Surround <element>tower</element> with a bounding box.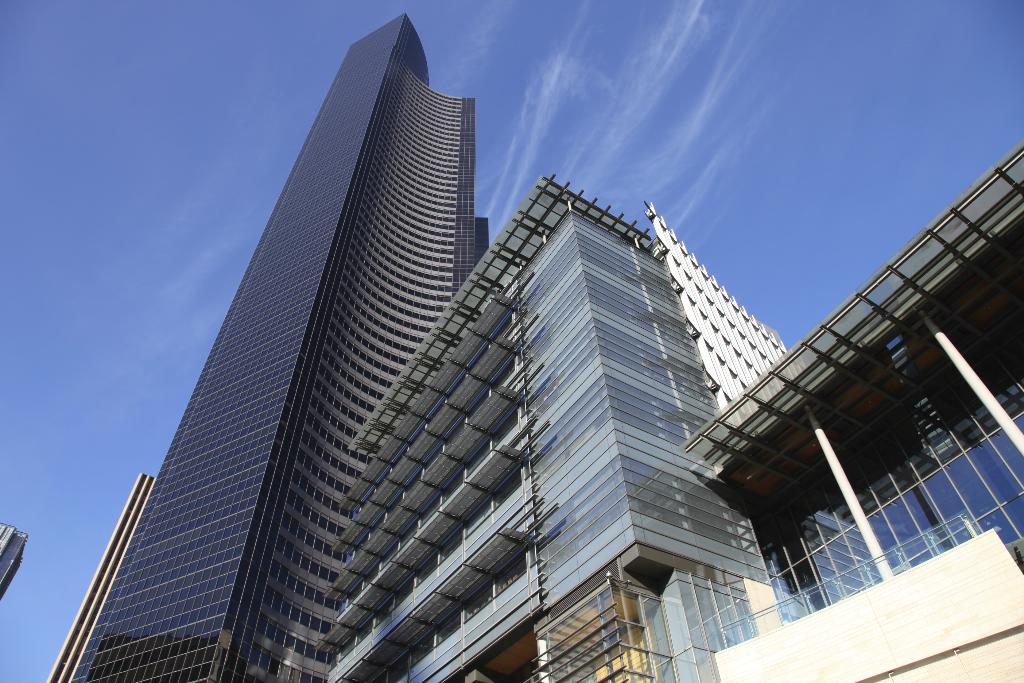
(x1=86, y1=19, x2=520, y2=595).
